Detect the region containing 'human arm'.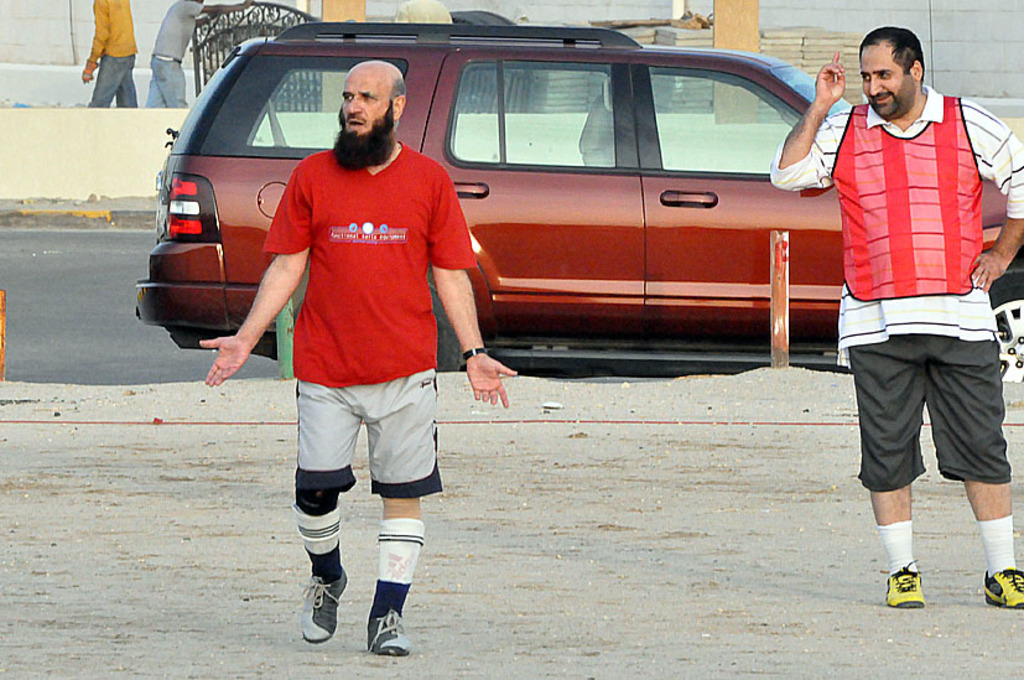
{"left": 955, "top": 99, "right": 1023, "bottom": 287}.
